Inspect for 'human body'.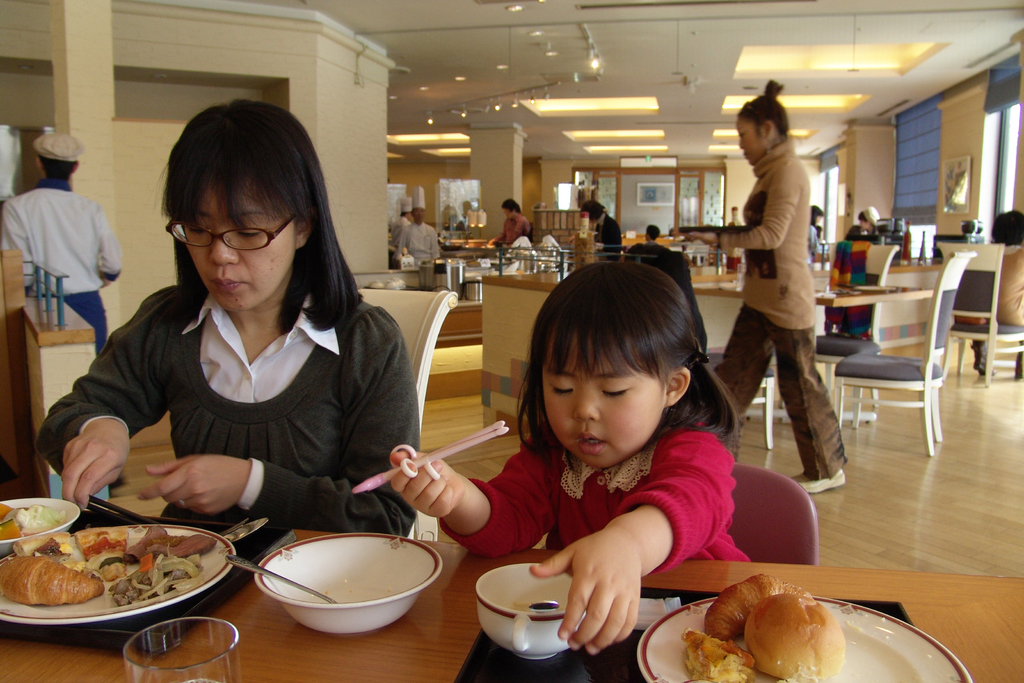
Inspection: region(499, 208, 535, 245).
